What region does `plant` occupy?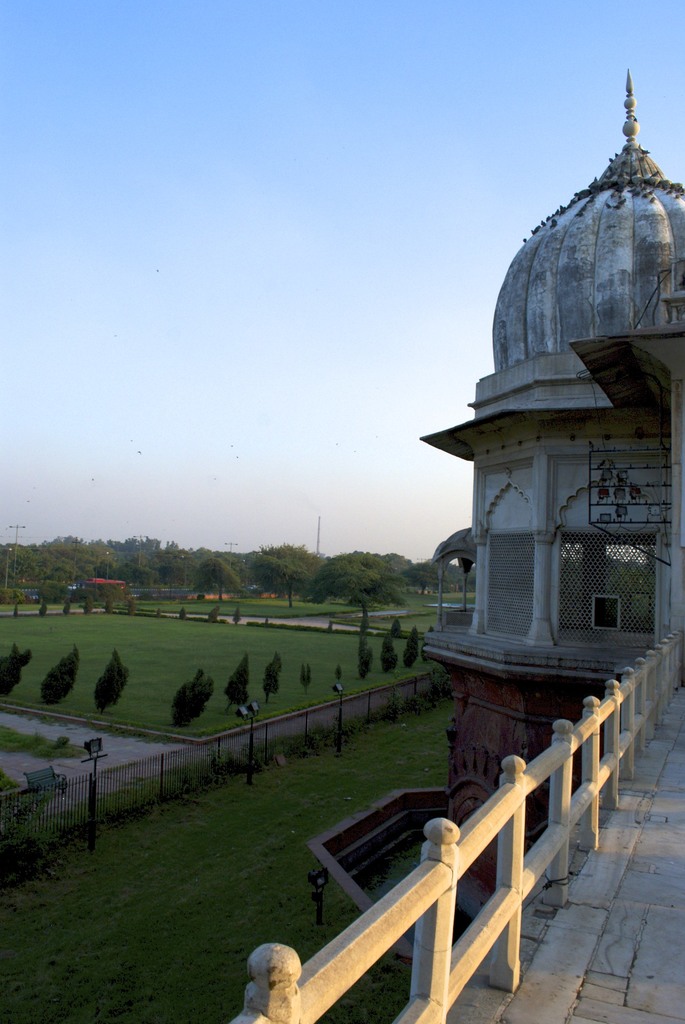
BBox(4, 685, 522, 1022).
